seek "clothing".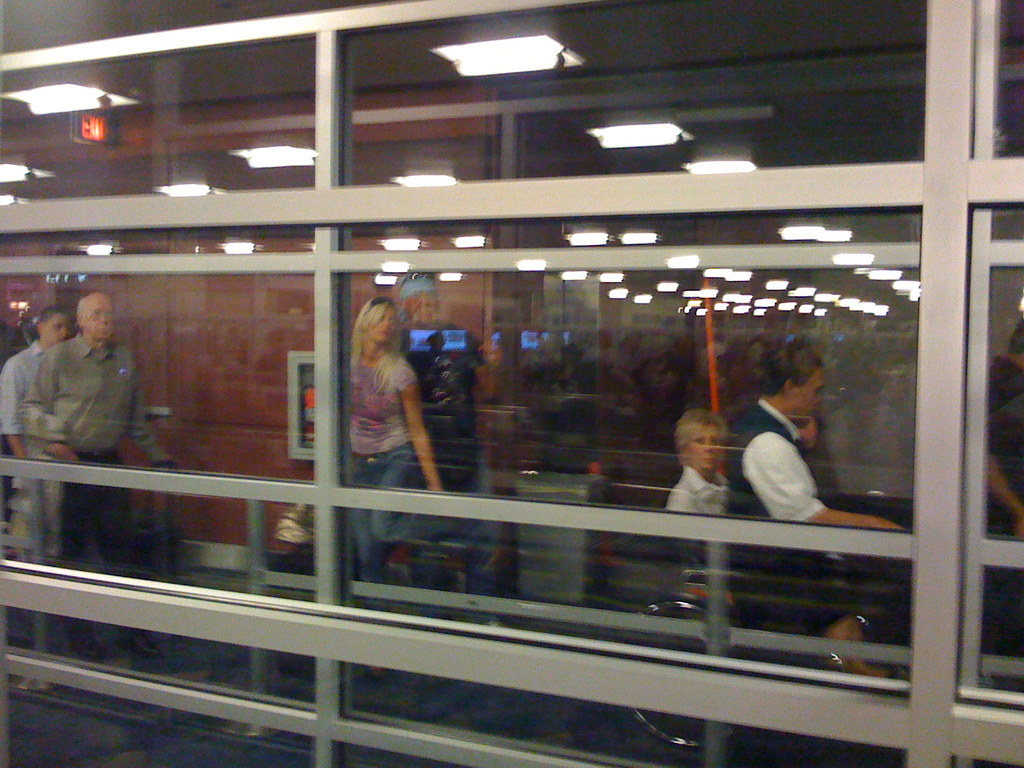
BBox(332, 363, 413, 557).
